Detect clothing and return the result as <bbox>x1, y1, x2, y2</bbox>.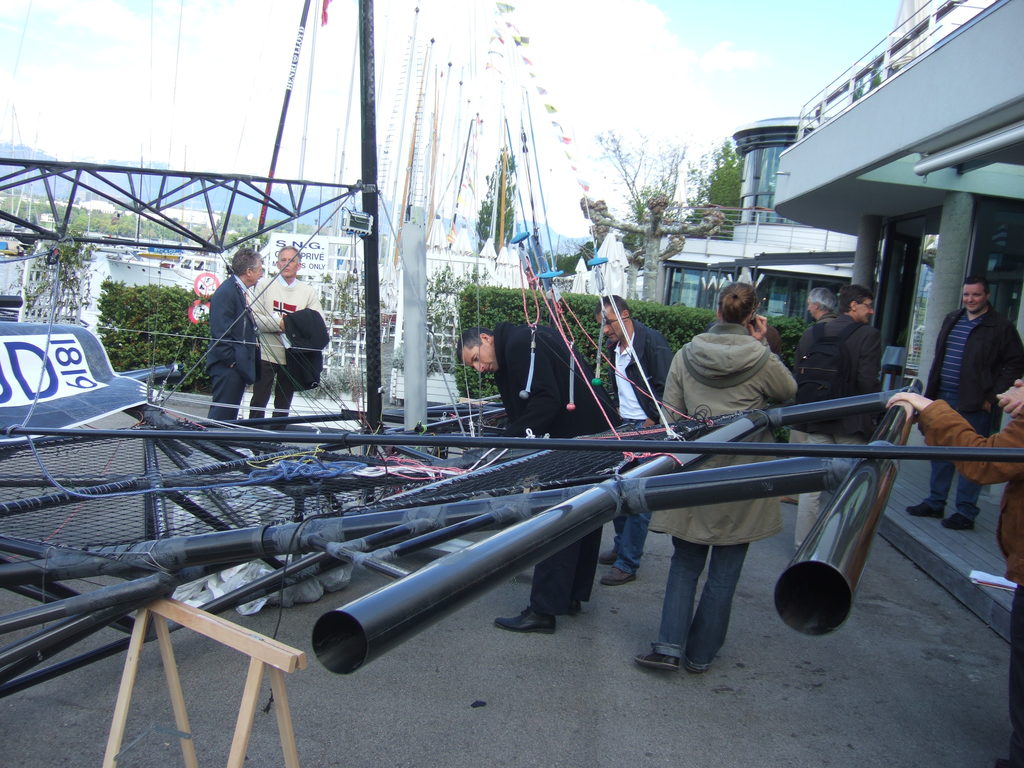
<bbox>924, 298, 1021, 516</bbox>.
